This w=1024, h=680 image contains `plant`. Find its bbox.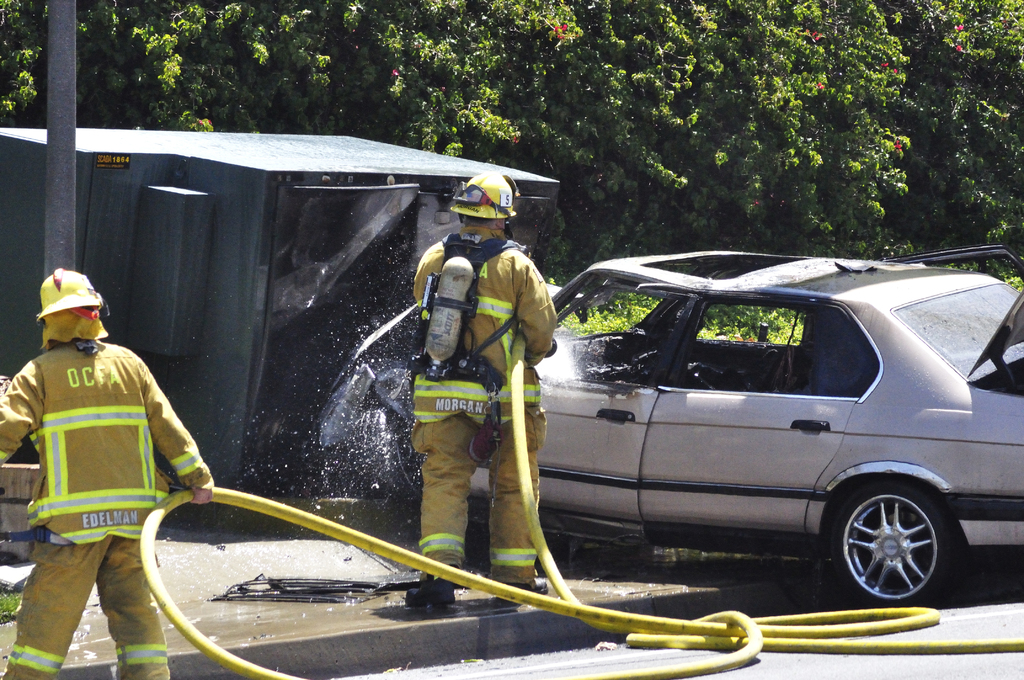
bbox=[0, 580, 20, 618].
